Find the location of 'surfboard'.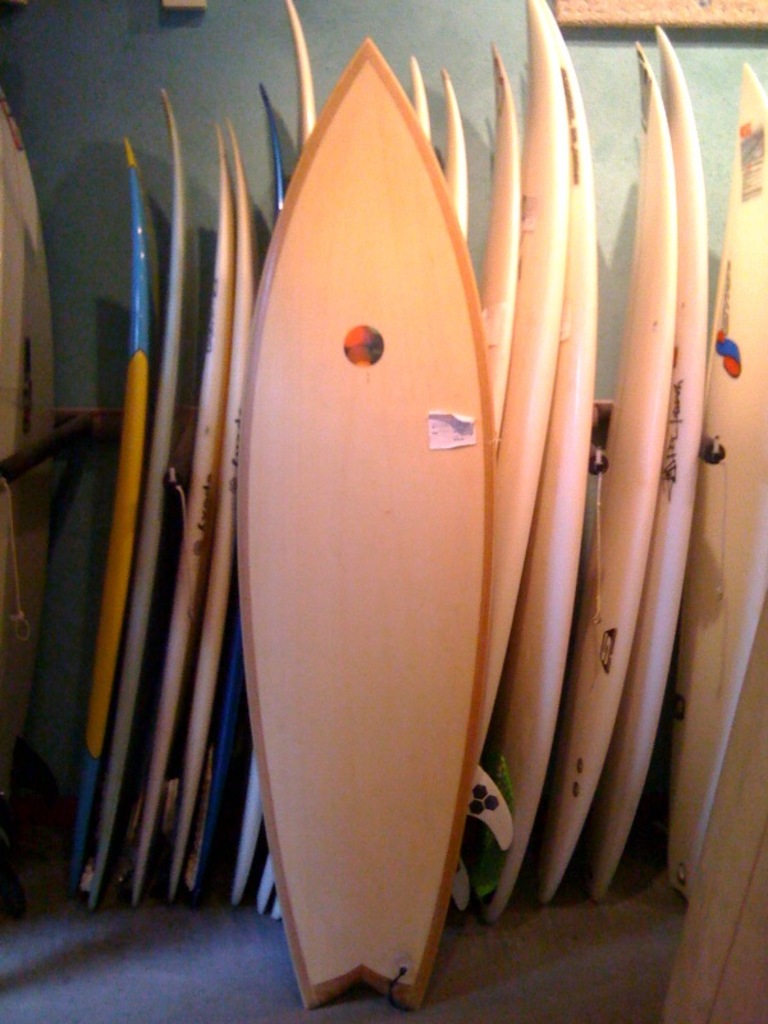
Location: bbox=(109, 120, 246, 905).
